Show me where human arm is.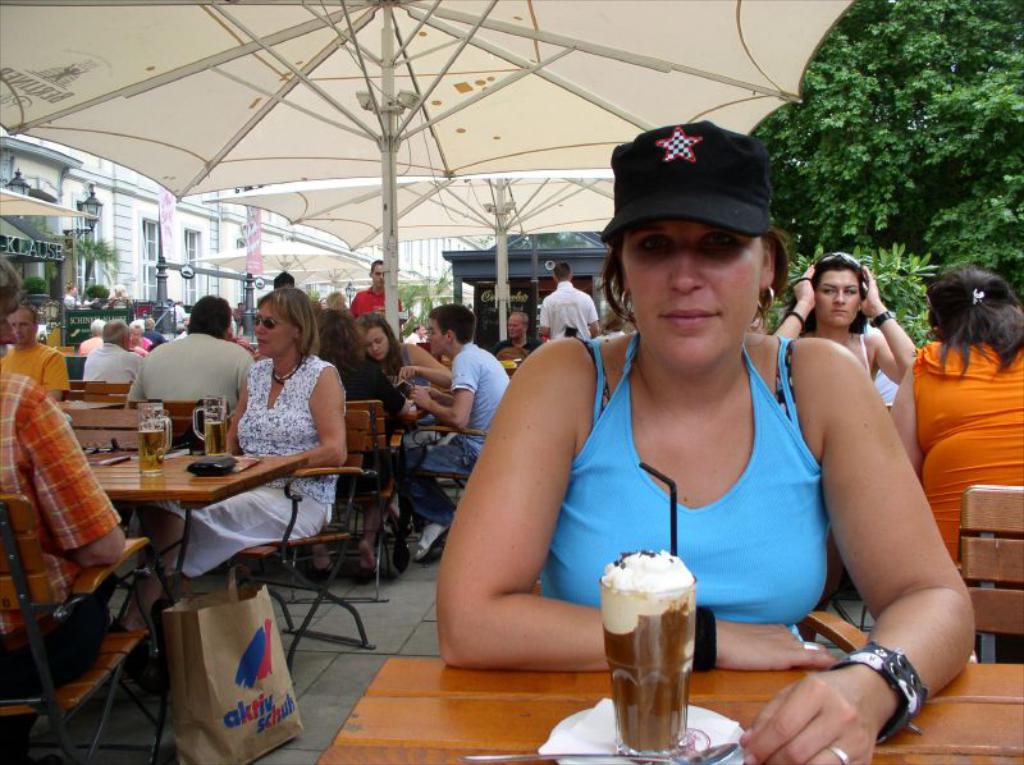
human arm is at [19,372,129,571].
